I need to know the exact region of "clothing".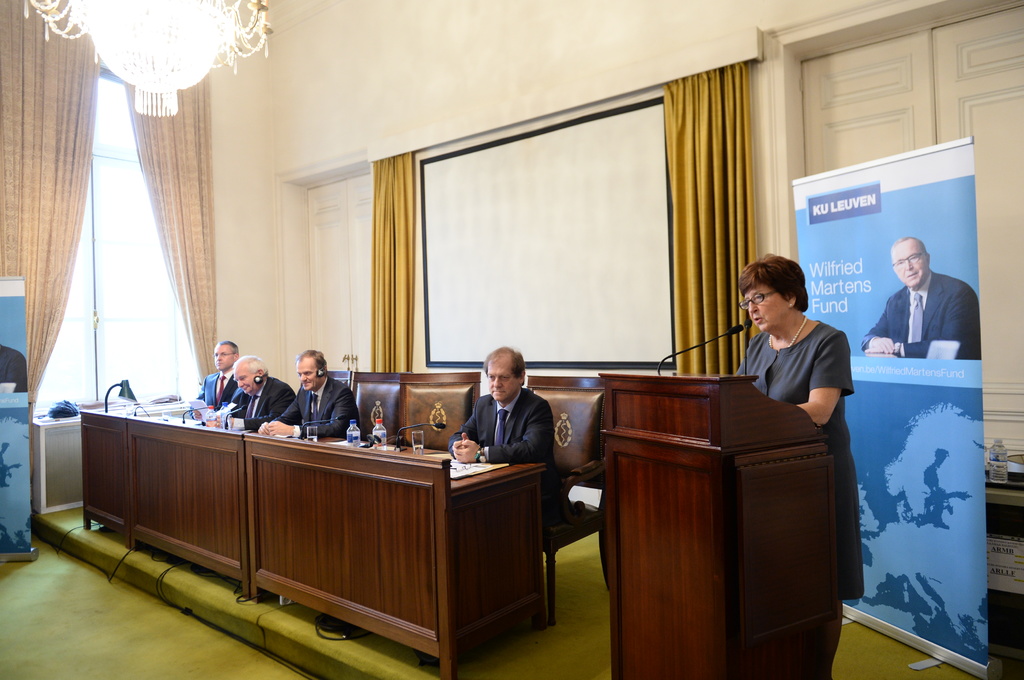
Region: Rect(230, 377, 294, 432).
